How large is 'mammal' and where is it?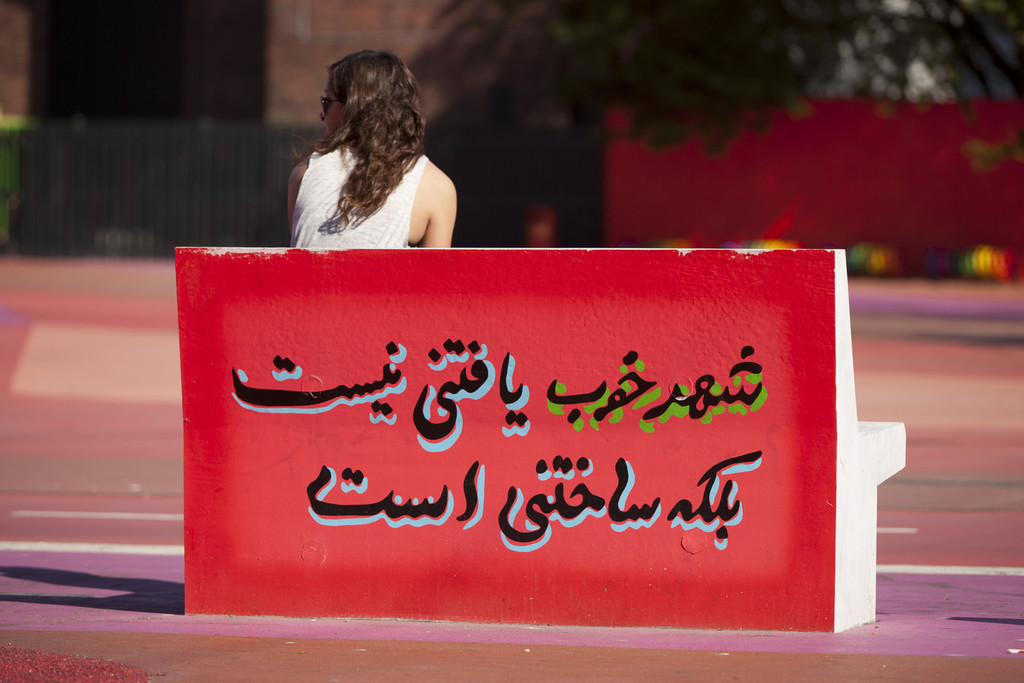
Bounding box: [left=258, top=41, right=483, bottom=258].
